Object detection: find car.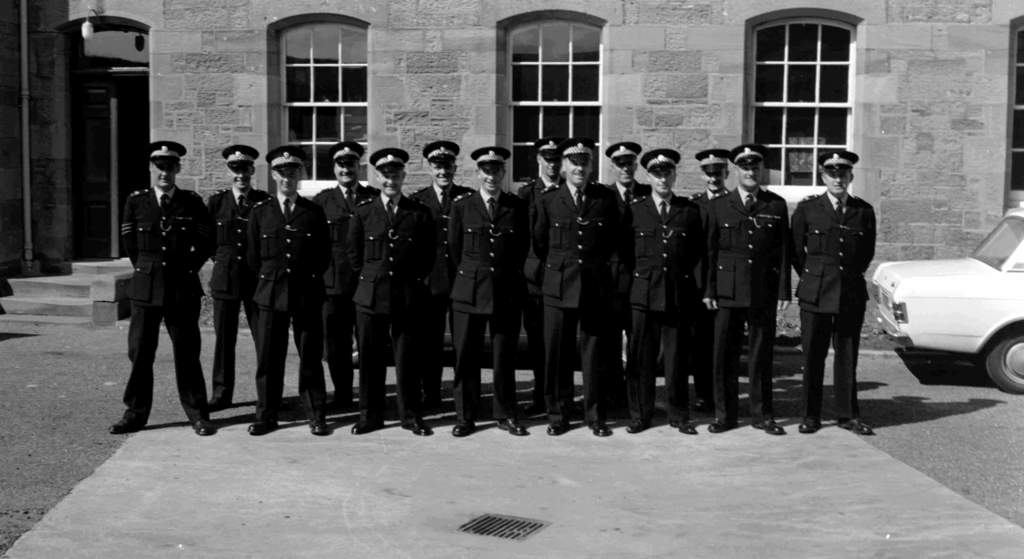
862/216/1023/388.
